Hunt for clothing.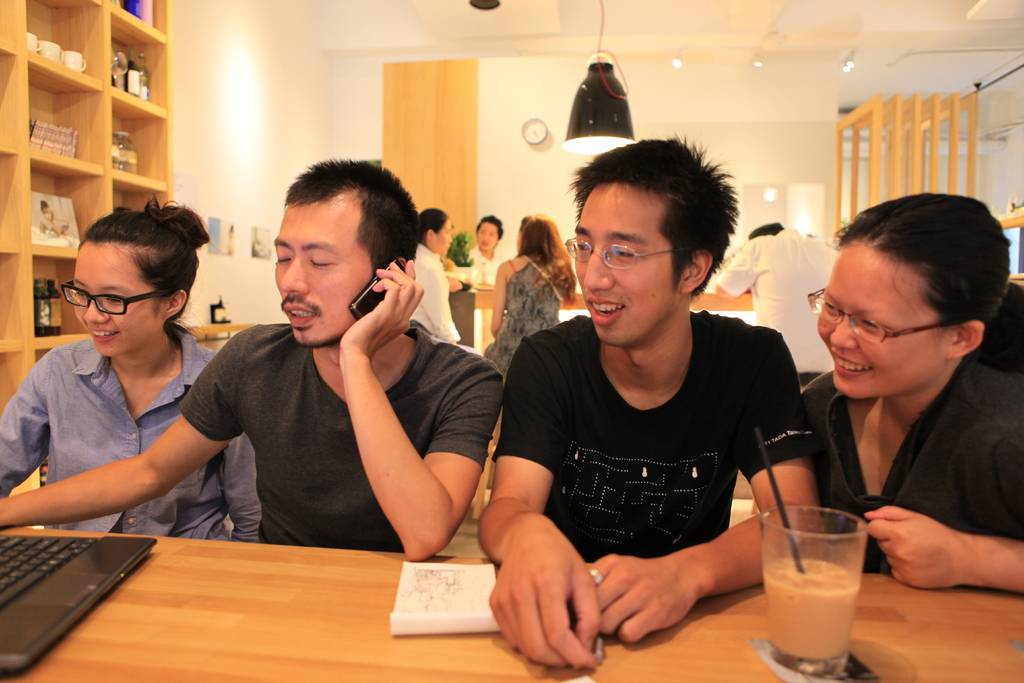
Hunted down at bbox=(37, 208, 54, 233).
